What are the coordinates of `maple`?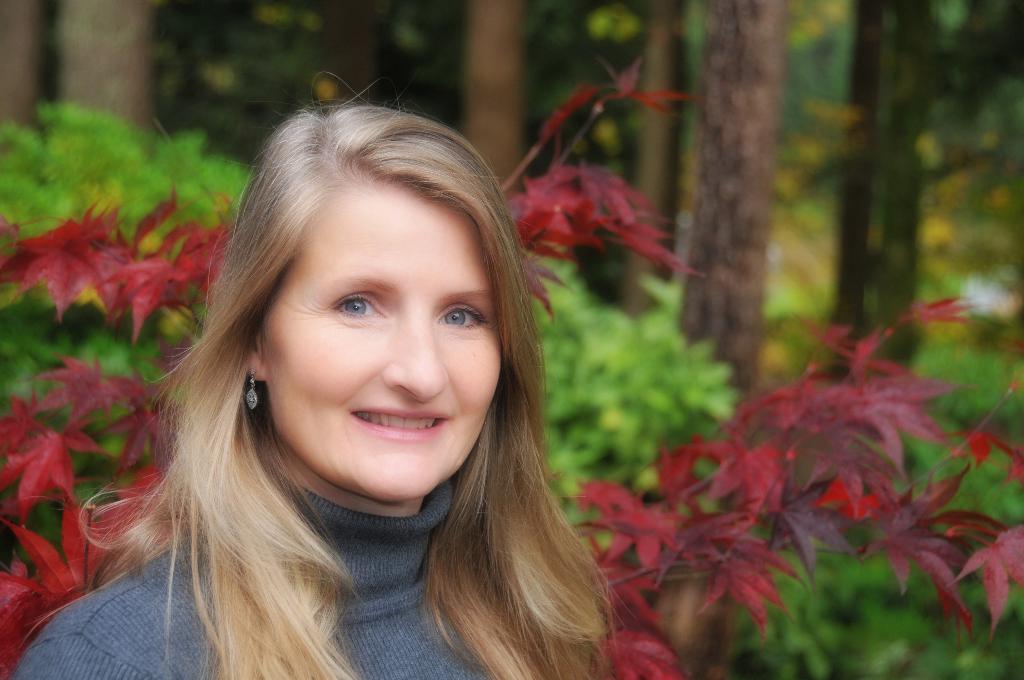
rect(0, 70, 1023, 677).
